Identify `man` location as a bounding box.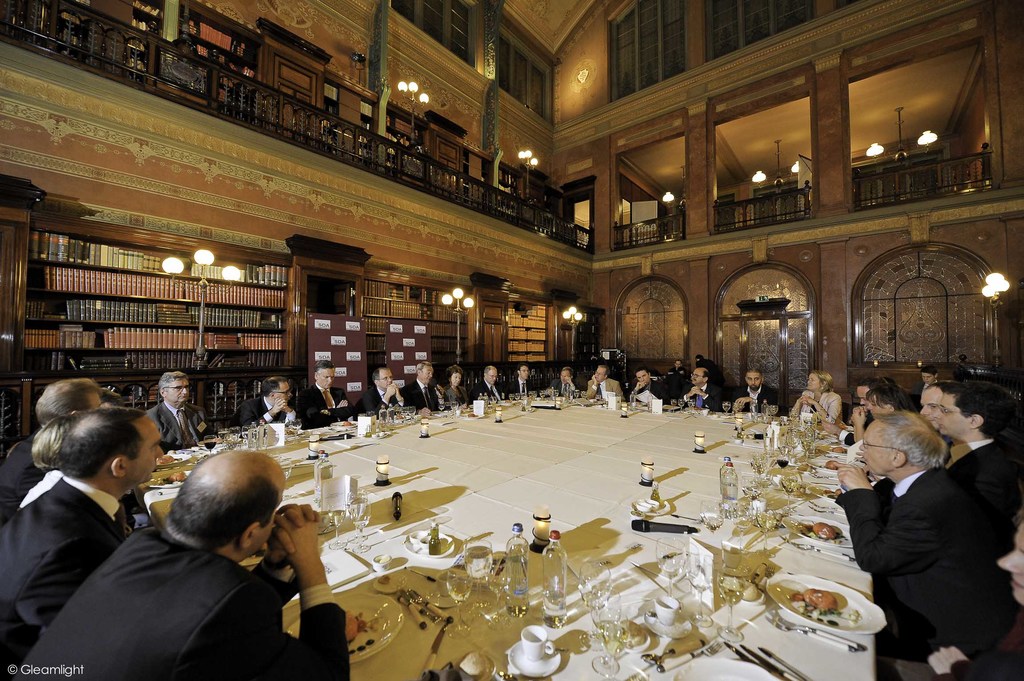
region(0, 408, 168, 680).
